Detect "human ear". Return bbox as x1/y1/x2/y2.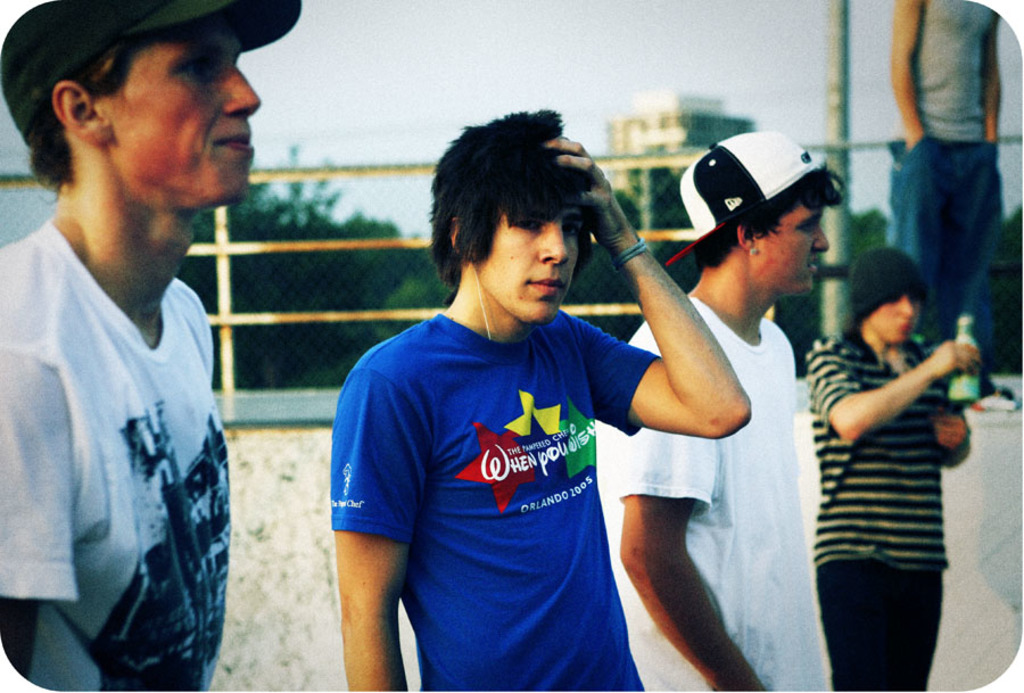
453/215/481/262.
